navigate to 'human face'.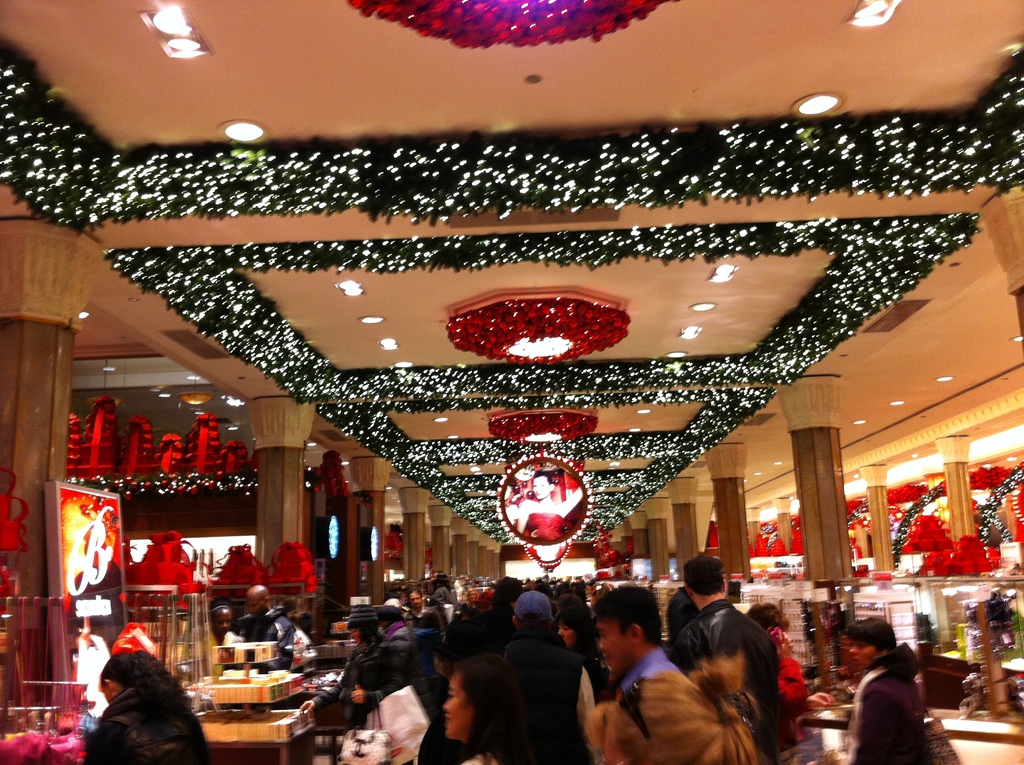
Navigation target: BBox(444, 672, 474, 740).
